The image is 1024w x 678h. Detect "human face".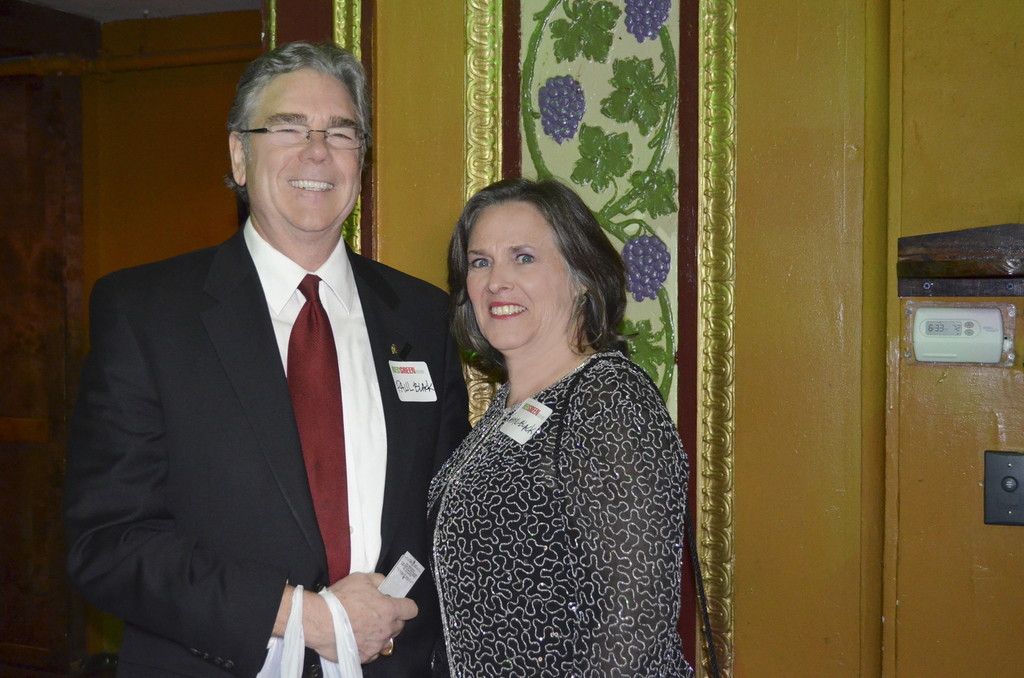
Detection: pyautogui.locateOnScreen(460, 197, 572, 348).
